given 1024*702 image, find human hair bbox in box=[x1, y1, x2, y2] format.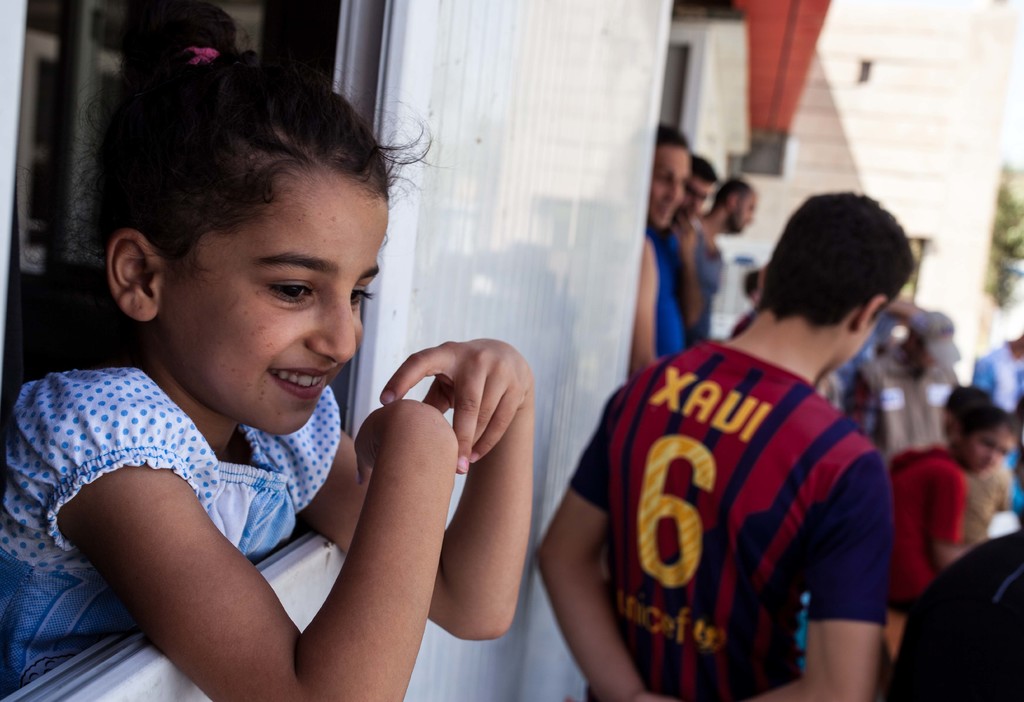
box=[952, 404, 1023, 447].
